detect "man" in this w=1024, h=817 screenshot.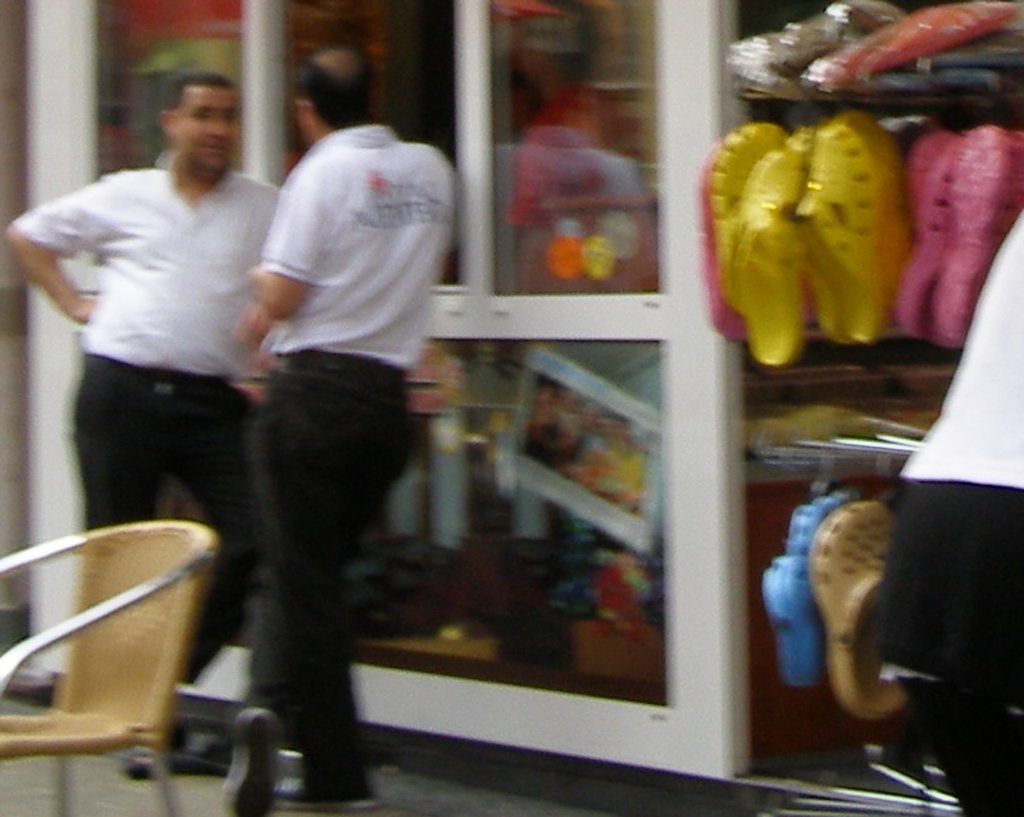
Detection: (left=169, top=95, right=467, bottom=772).
